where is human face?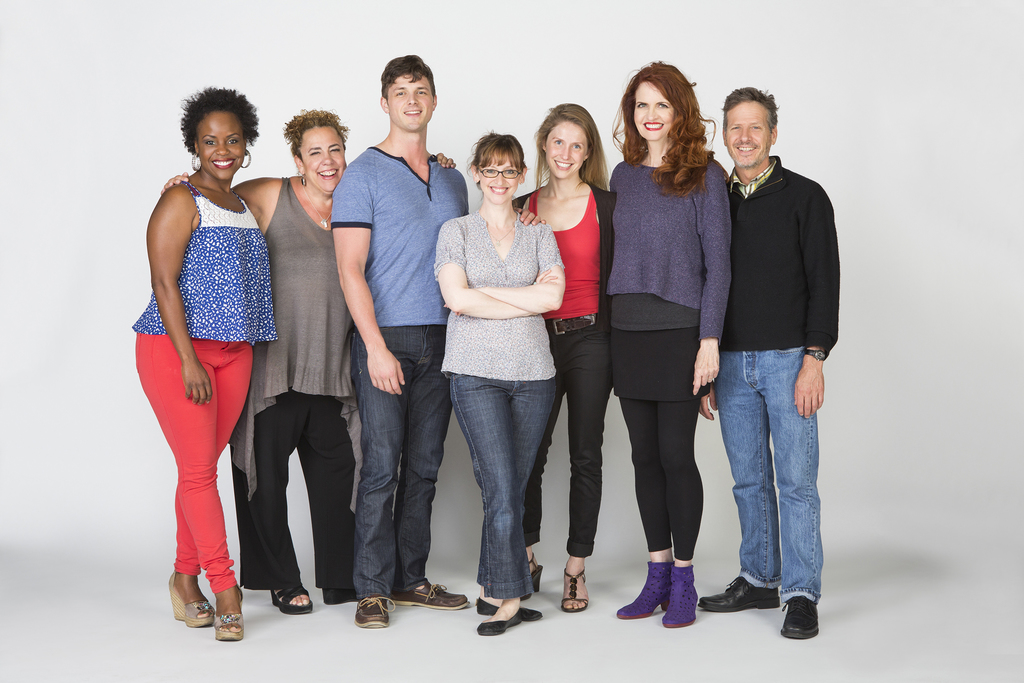
<bbox>481, 145, 518, 201</bbox>.
